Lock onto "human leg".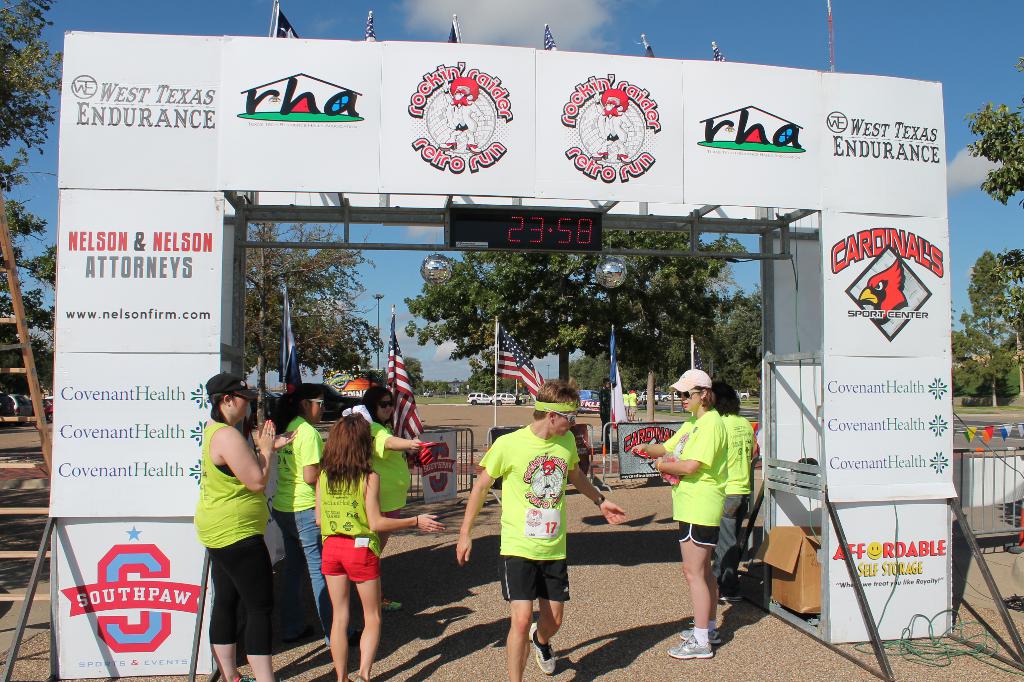
Locked: box(665, 506, 710, 661).
